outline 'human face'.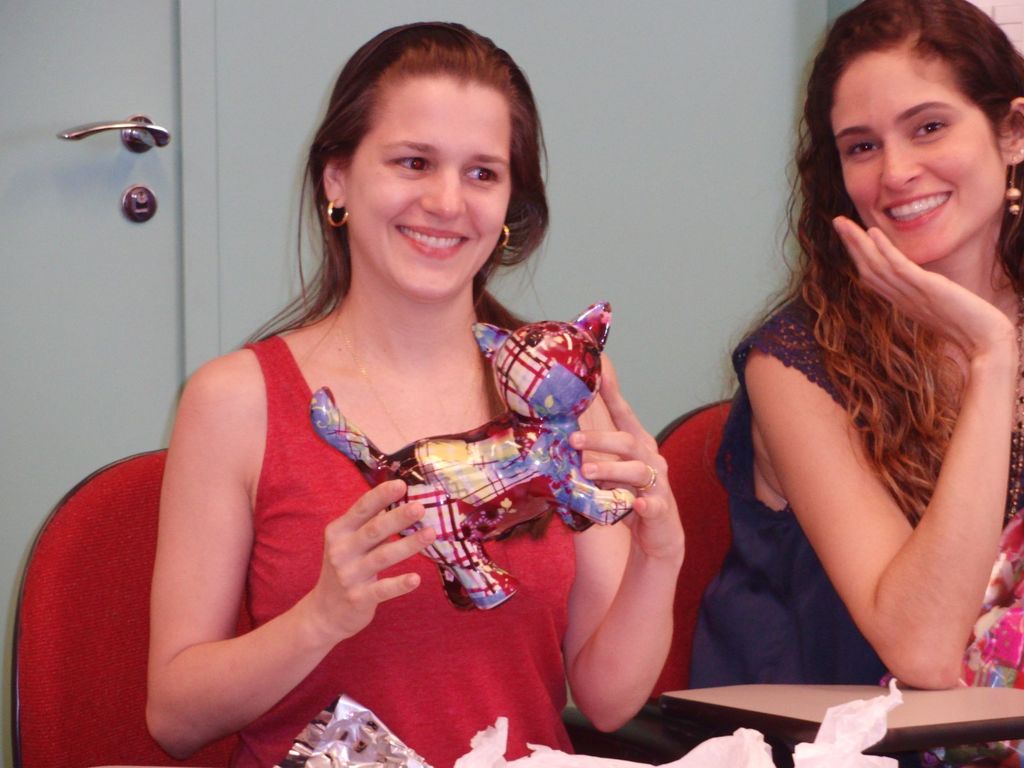
Outline: 351, 77, 511, 300.
